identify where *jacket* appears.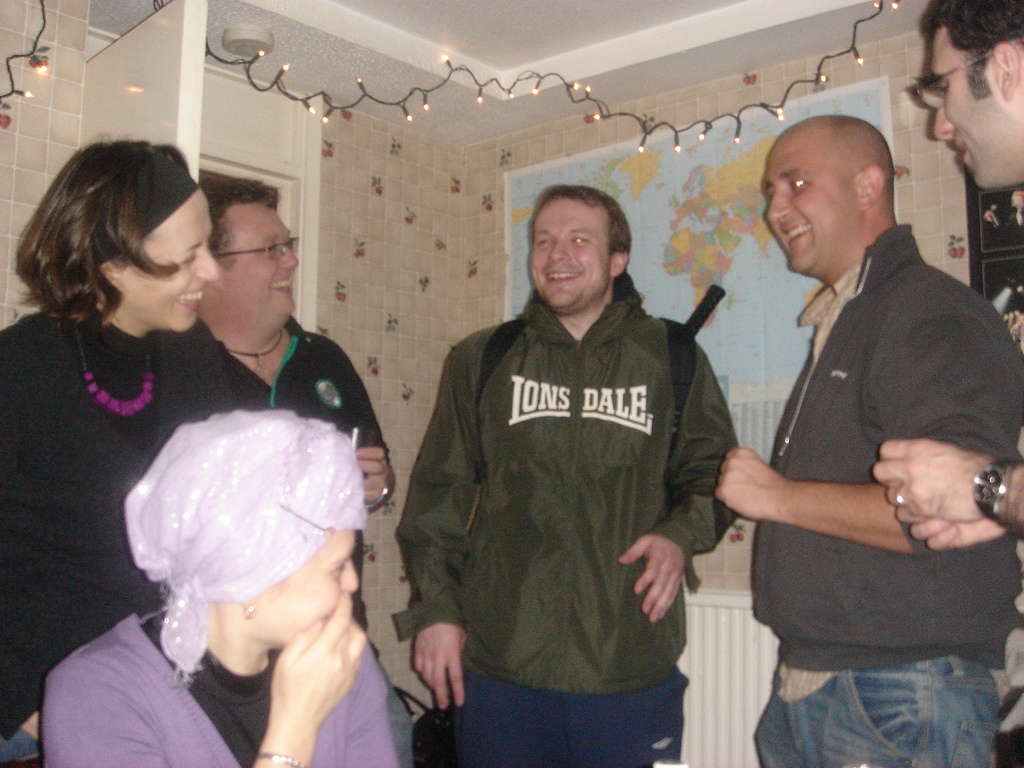
Appears at Rect(476, 195, 757, 694).
